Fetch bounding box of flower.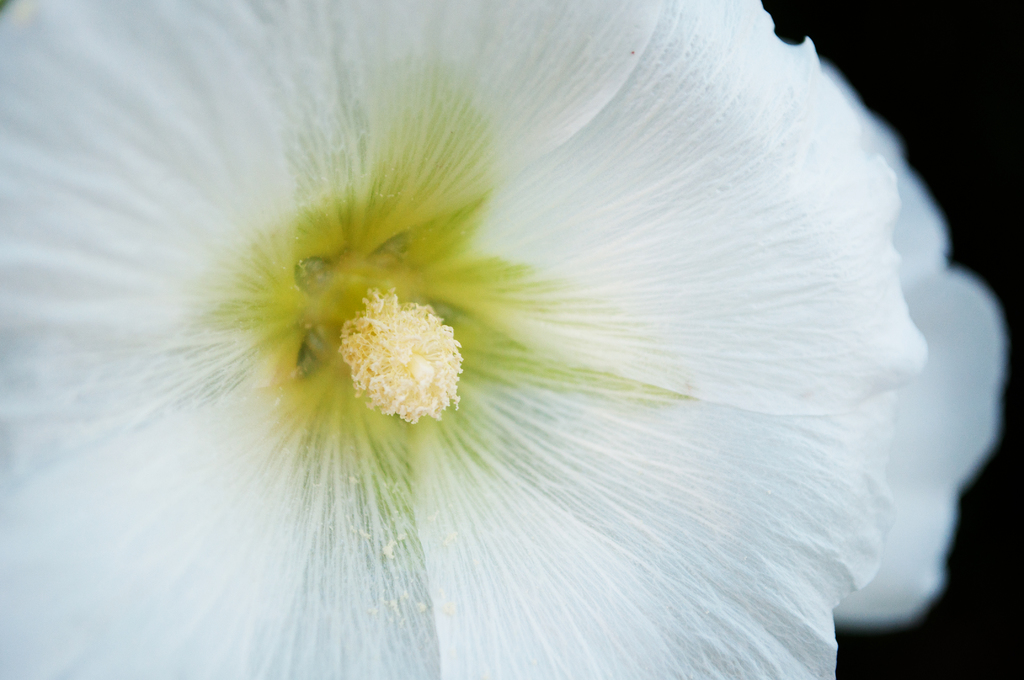
Bbox: locate(54, 0, 1017, 667).
